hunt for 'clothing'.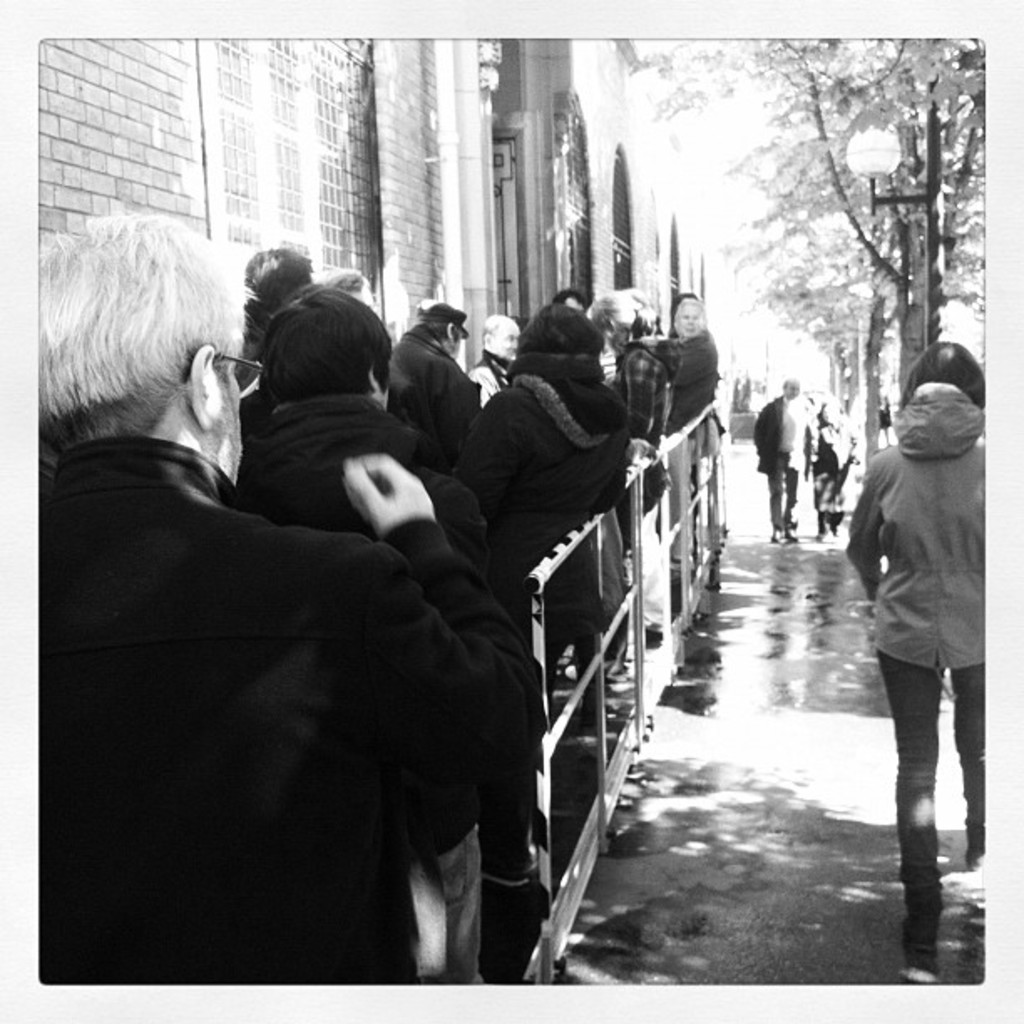
Hunted down at locate(800, 418, 862, 527).
